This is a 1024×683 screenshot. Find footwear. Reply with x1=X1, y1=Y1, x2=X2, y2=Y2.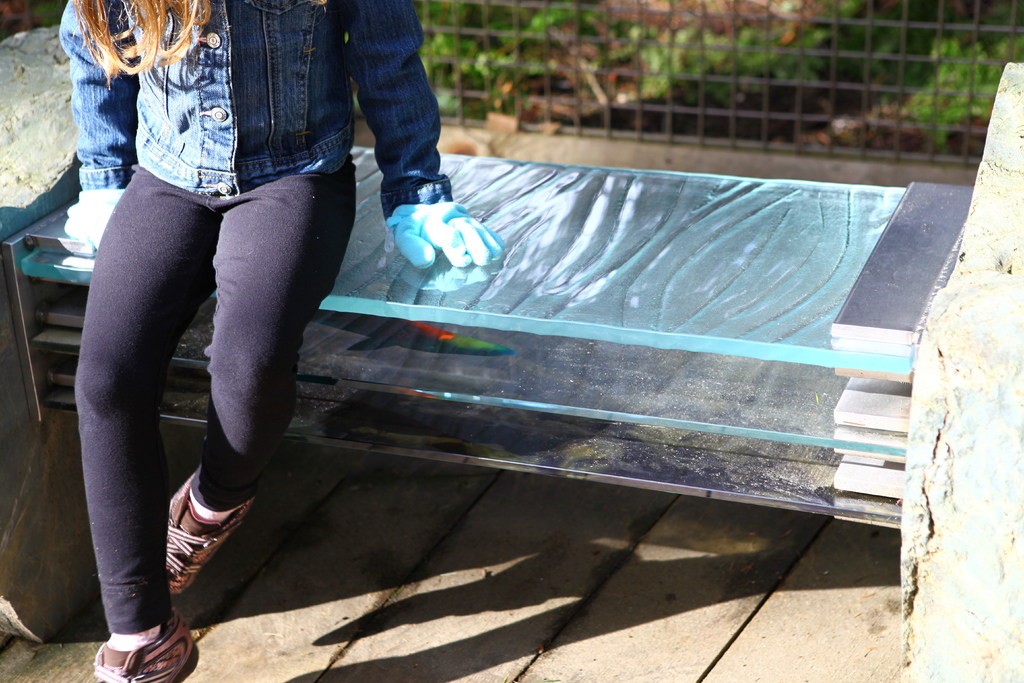
x1=93, y1=609, x2=195, y2=682.
